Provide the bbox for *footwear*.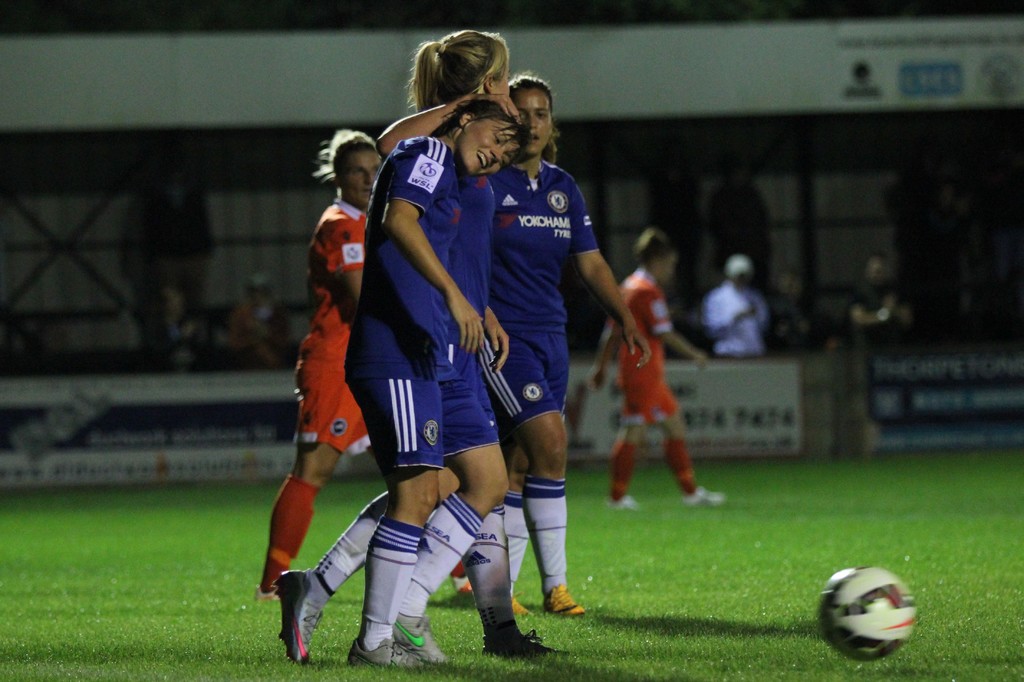
<bbox>253, 582, 280, 603</bbox>.
